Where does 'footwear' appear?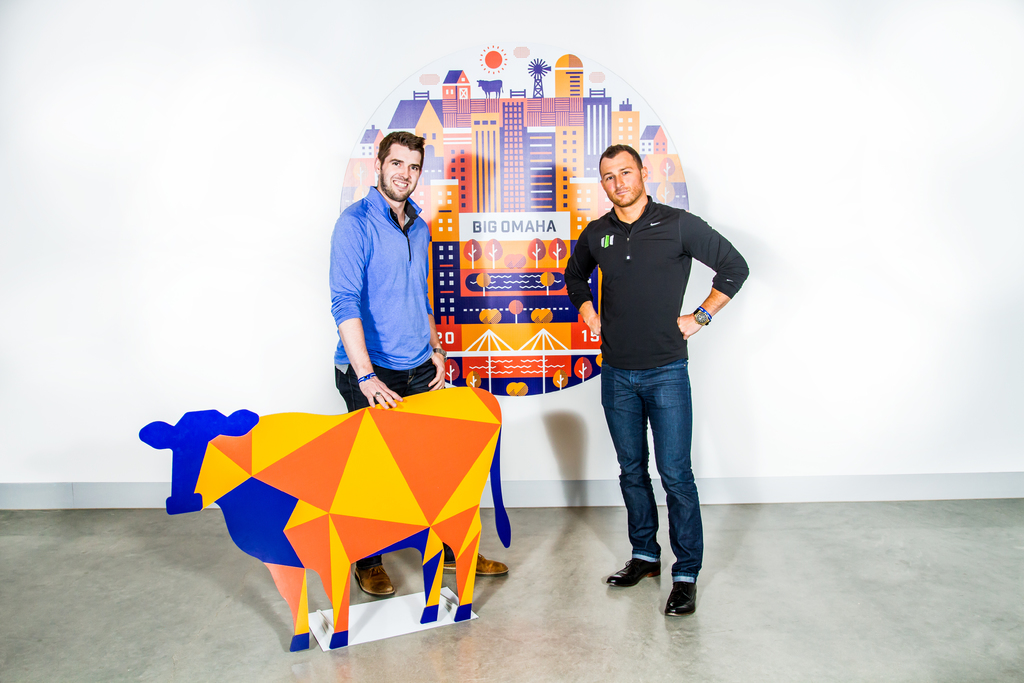
Appears at select_region(360, 557, 395, 595).
